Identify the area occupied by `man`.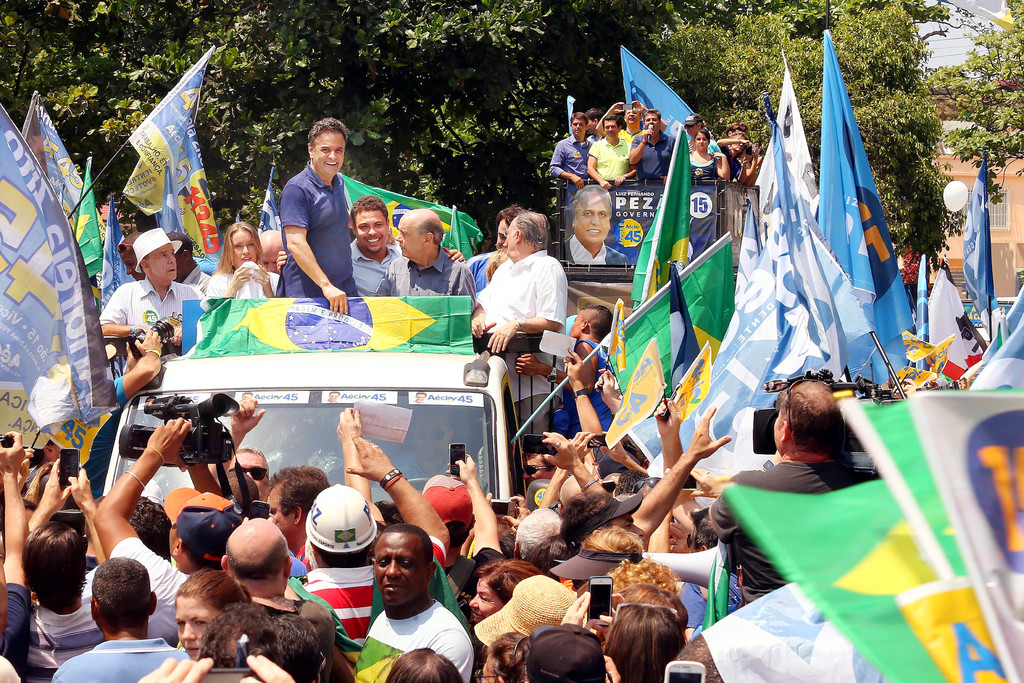
Area: 253 465 335 564.
